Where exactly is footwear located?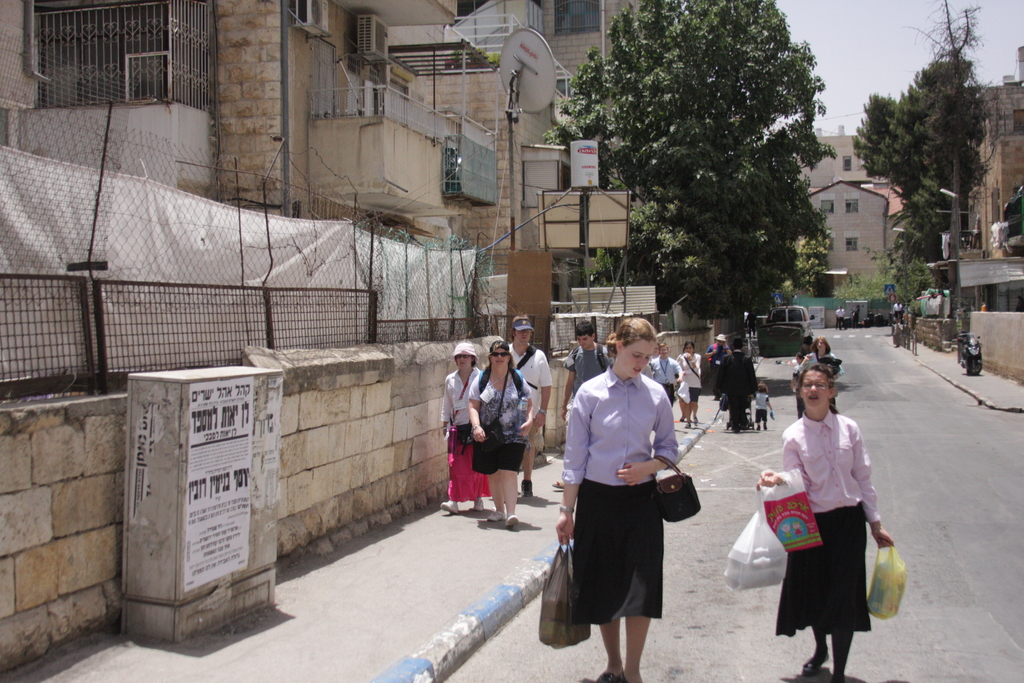
Its bounding box is [x1=472, y1=498, x2=486, y2=513].
